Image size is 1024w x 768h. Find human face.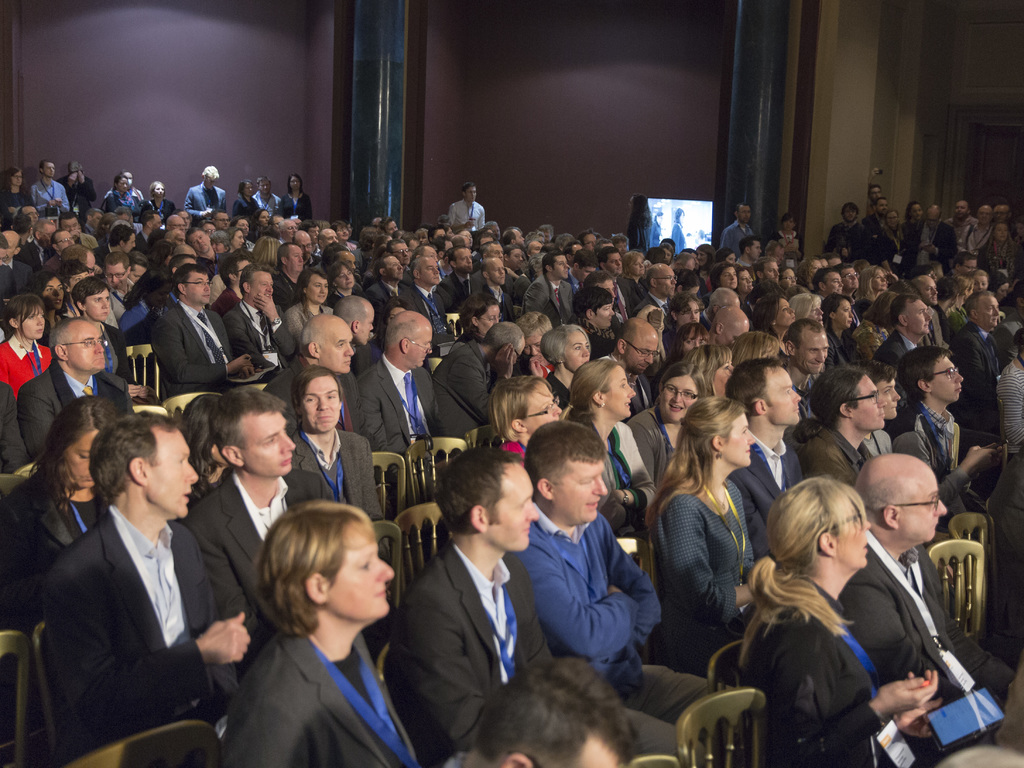
bbox=[241, 413, 298, 476].
